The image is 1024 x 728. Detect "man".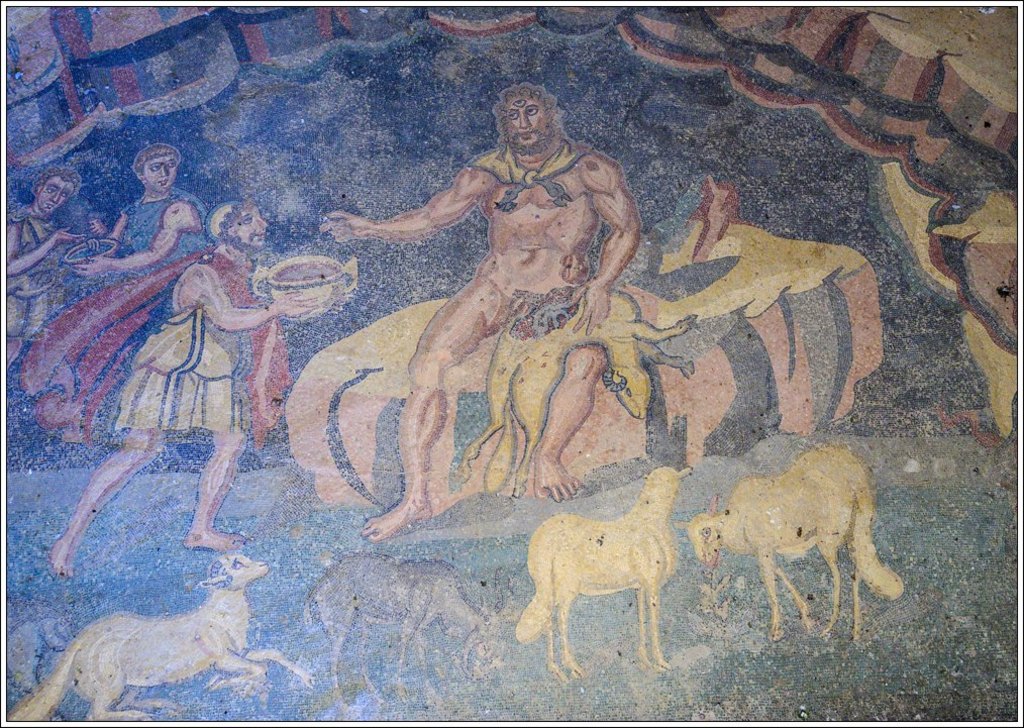
Detection: crop(9, 171, 77, 331).
